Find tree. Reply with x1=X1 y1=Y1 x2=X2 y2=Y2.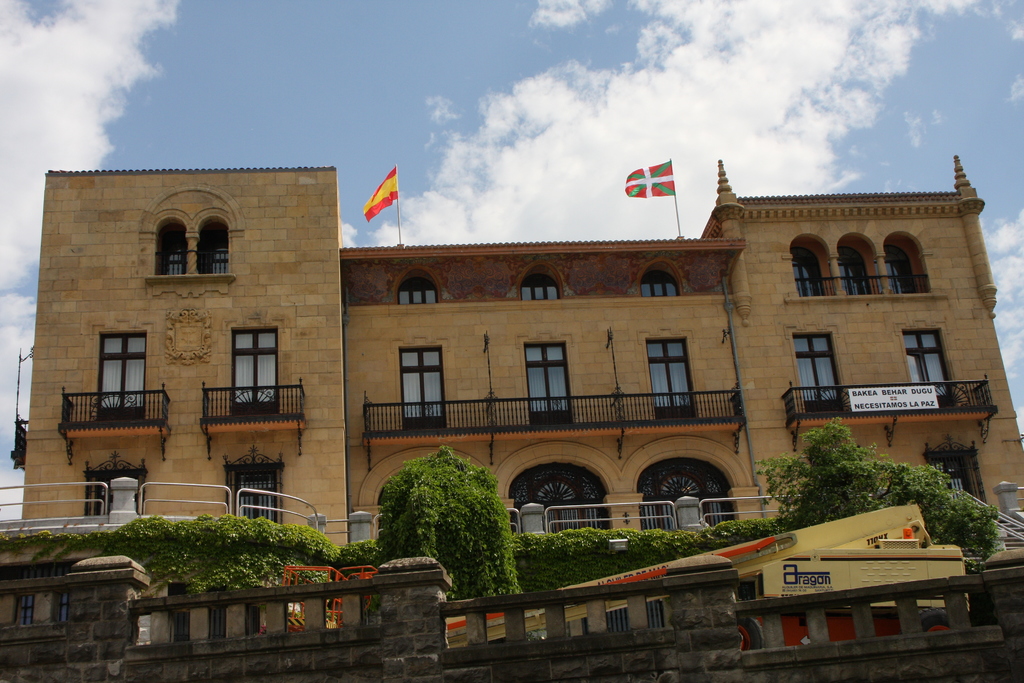
x1=757 y1=416 x2=1007 y2=571.
